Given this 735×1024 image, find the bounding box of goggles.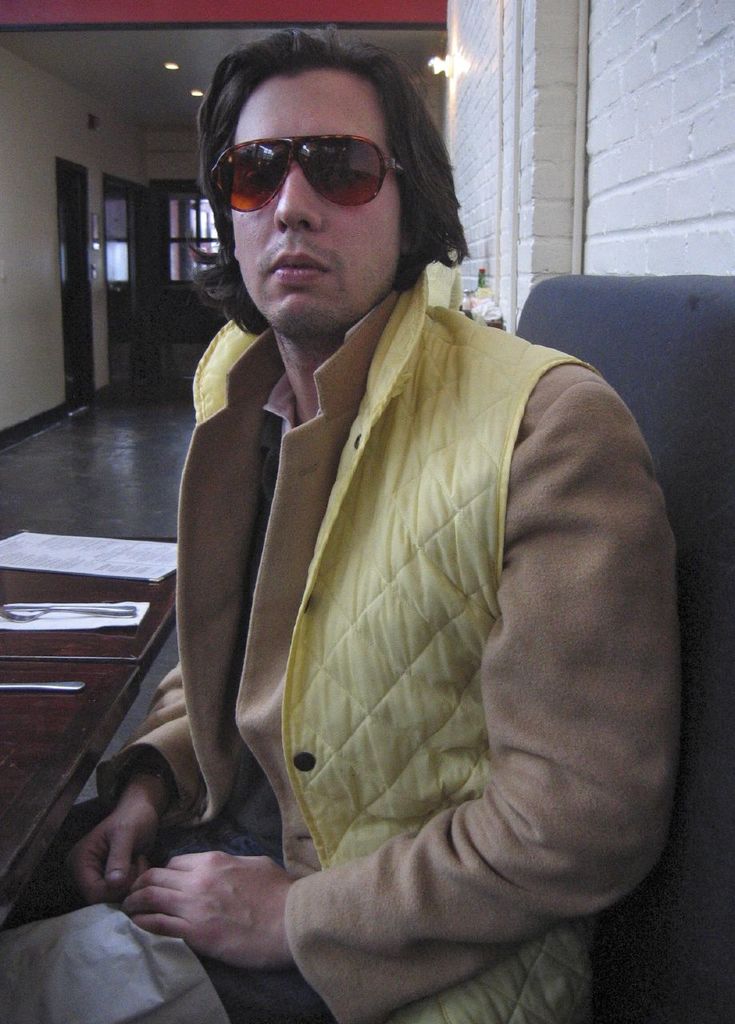
left=218, top=120, right=410, bottom=192.
